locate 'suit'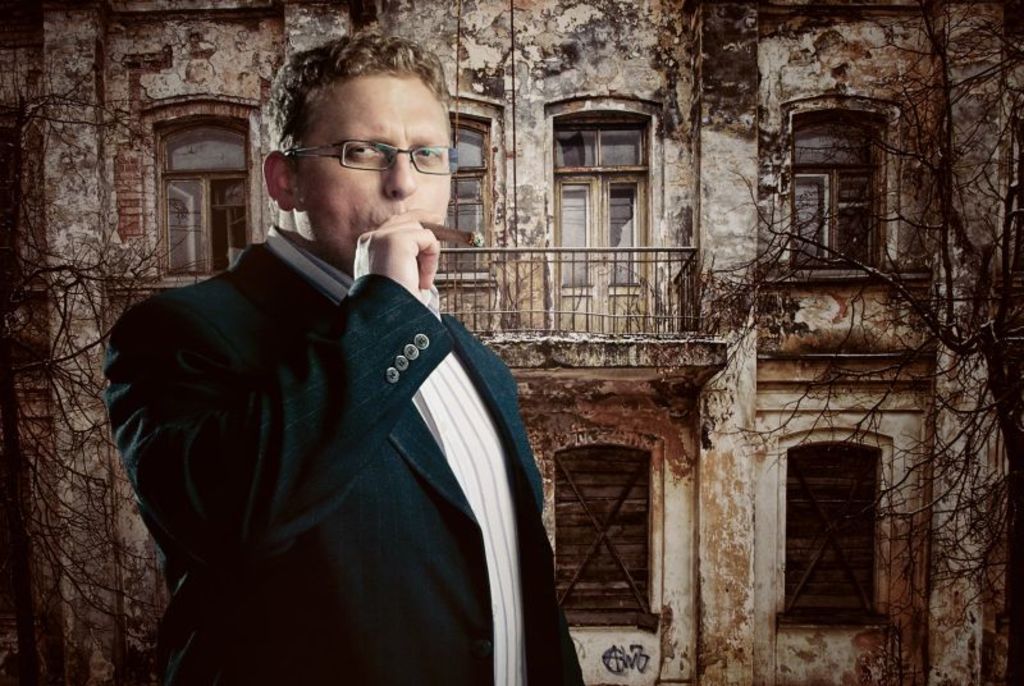
x1=101, y1=137, x2=573, y2=685
